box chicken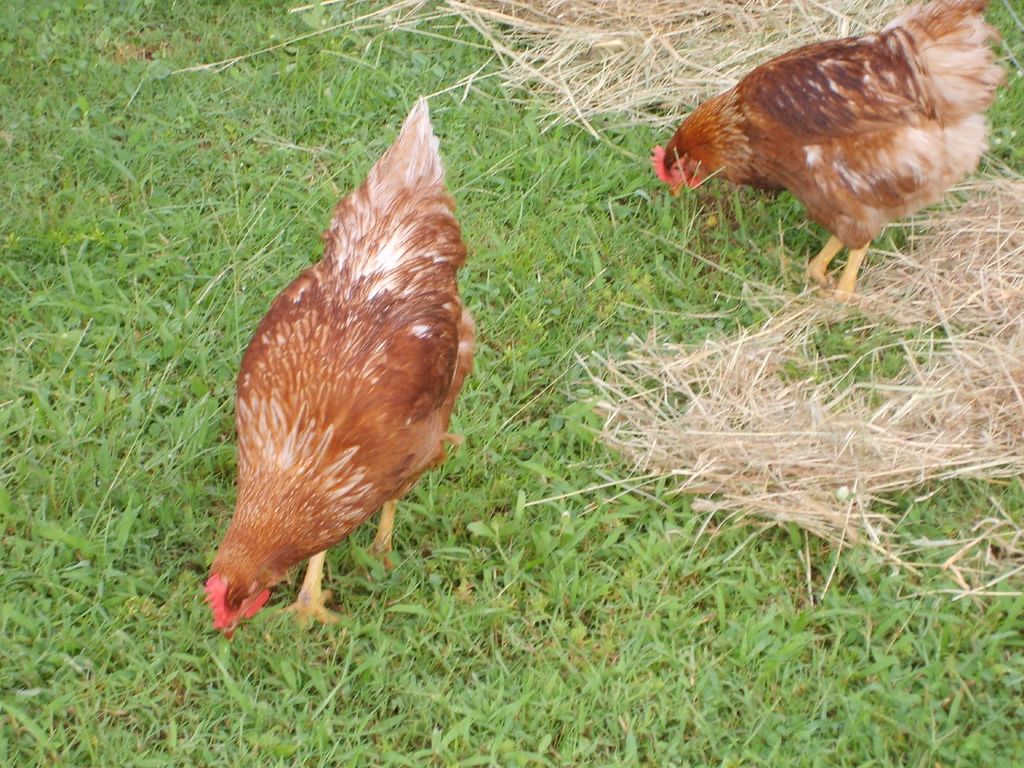
BBox(652, 0, 1012, 311)
